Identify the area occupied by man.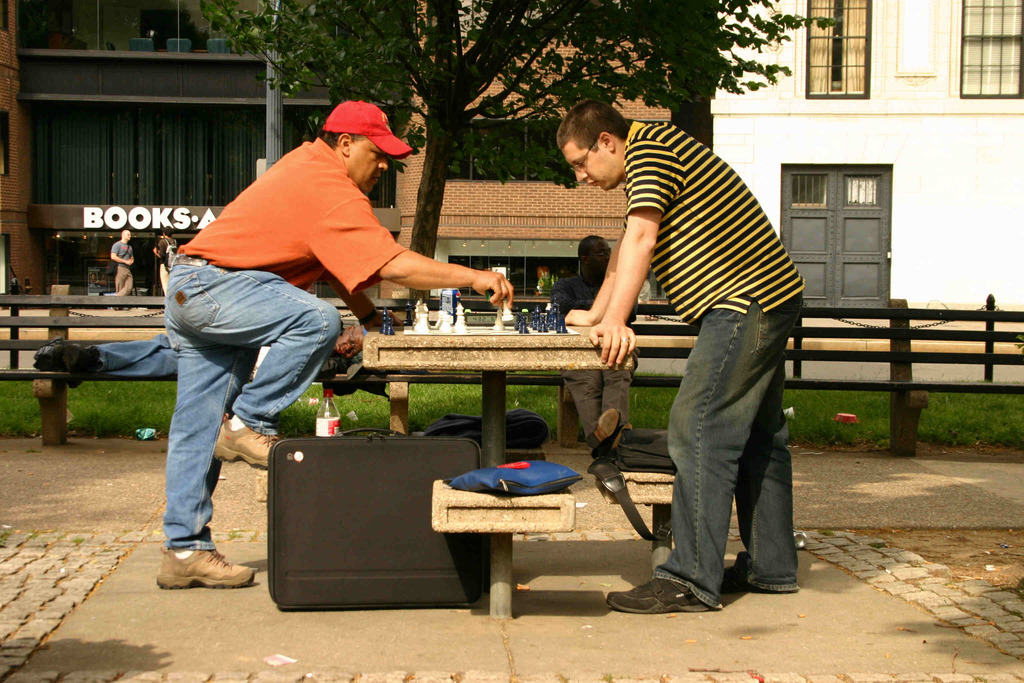
Area: region(108, 230, 138, 310).
